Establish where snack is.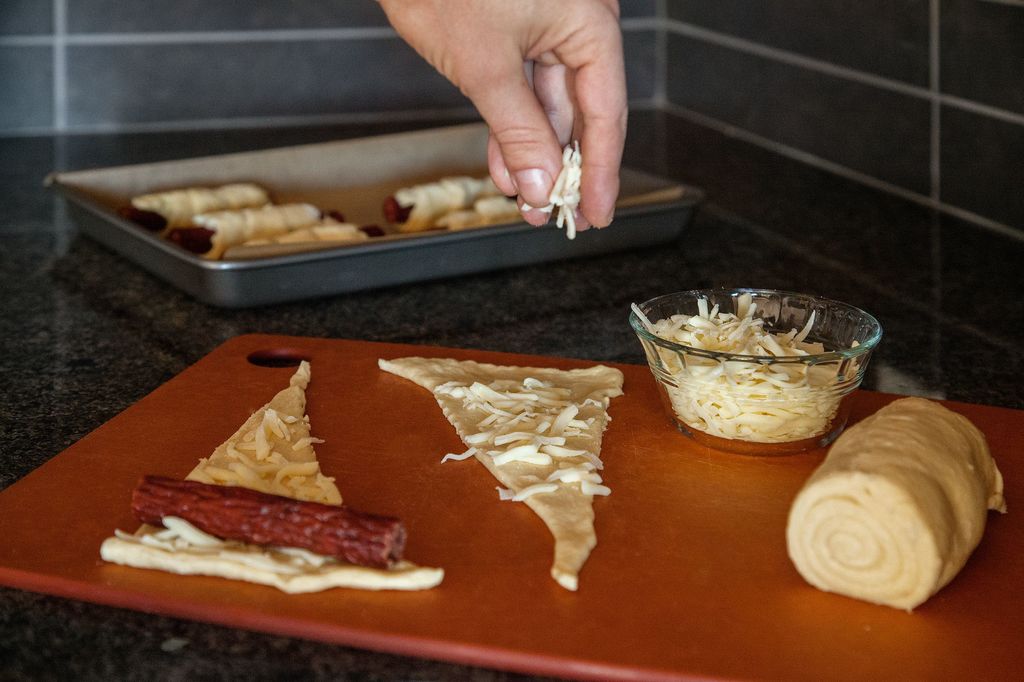
Established at x1=392 y1=163 x2=538 y2=248.
